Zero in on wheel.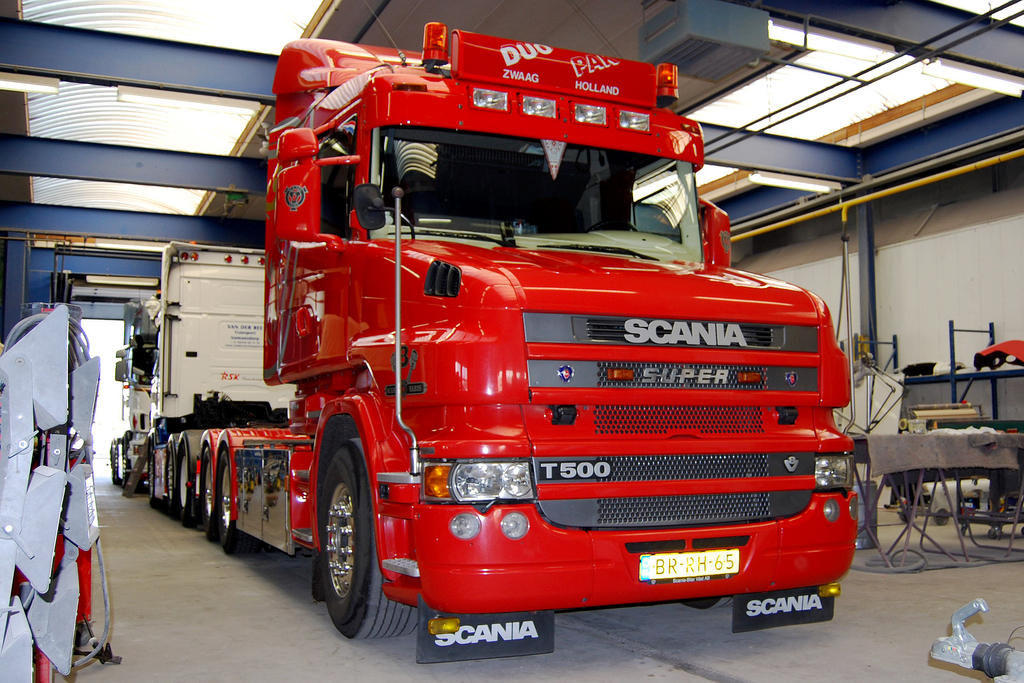
Zeroed in: (148, 447, 157, 507).
